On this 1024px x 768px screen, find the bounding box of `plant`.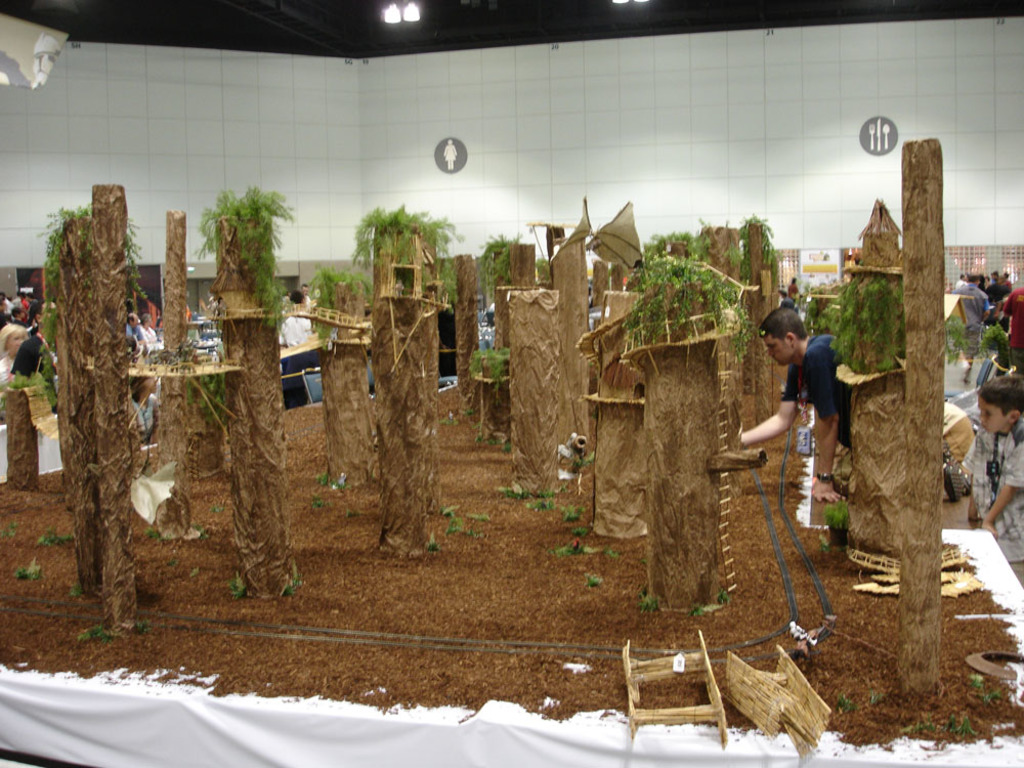
Bounding box: (x1=194, y1=187, x2=300, y2=332).
